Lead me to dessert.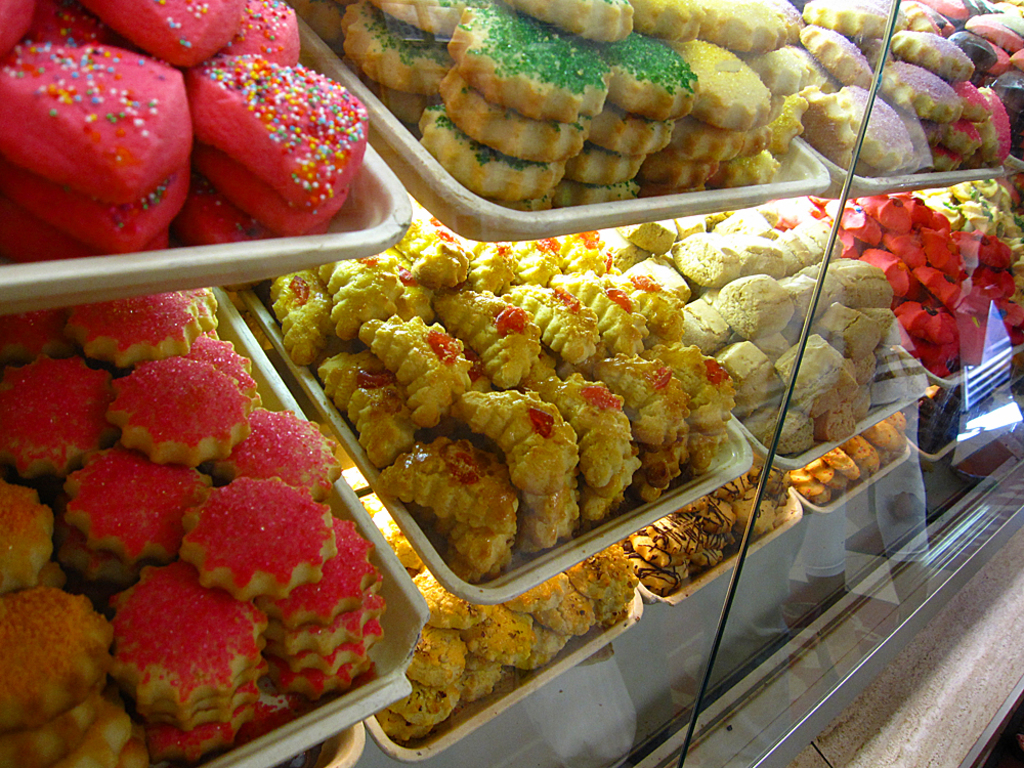
Lead to select_region(646, 151, 723, 191).
